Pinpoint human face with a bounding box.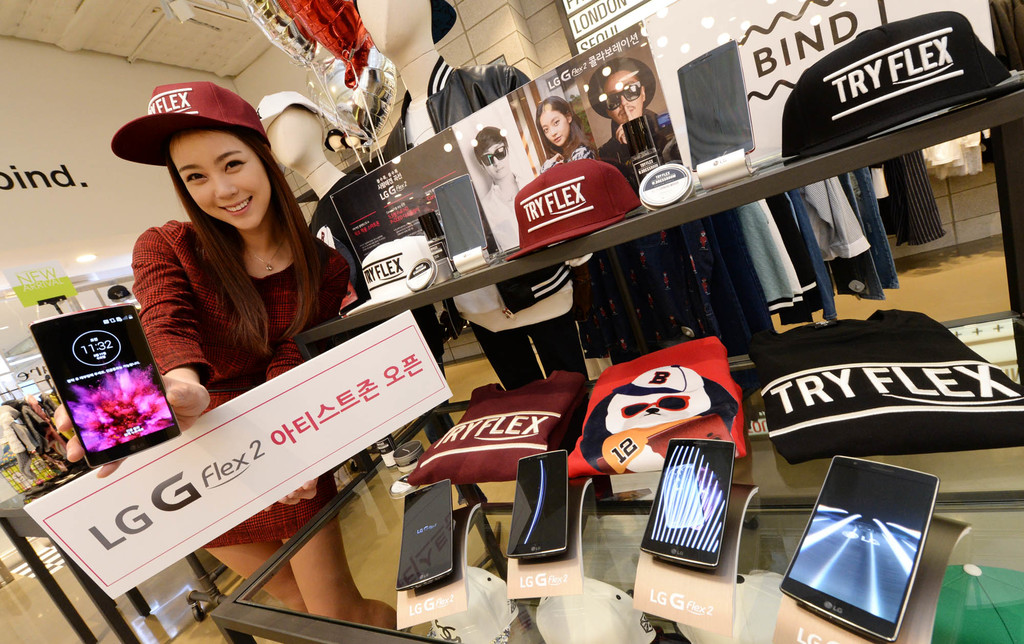
(598, 67, 643, 125).
